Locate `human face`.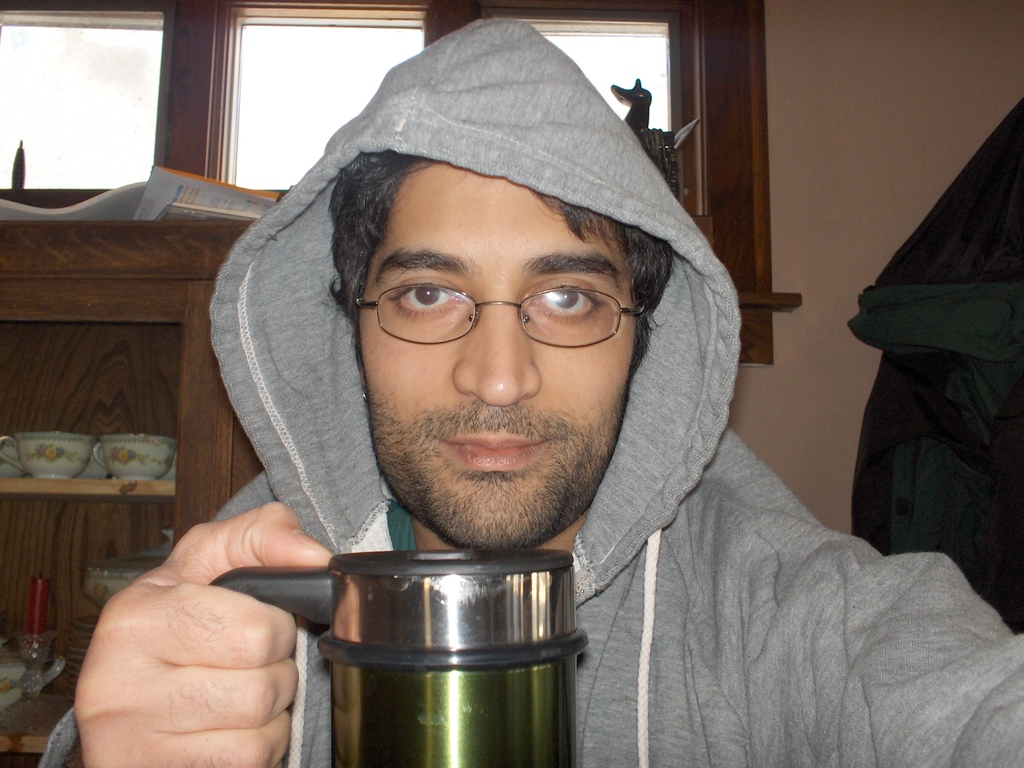
Bounding box: bbox=[357, 160, 635, 553].
